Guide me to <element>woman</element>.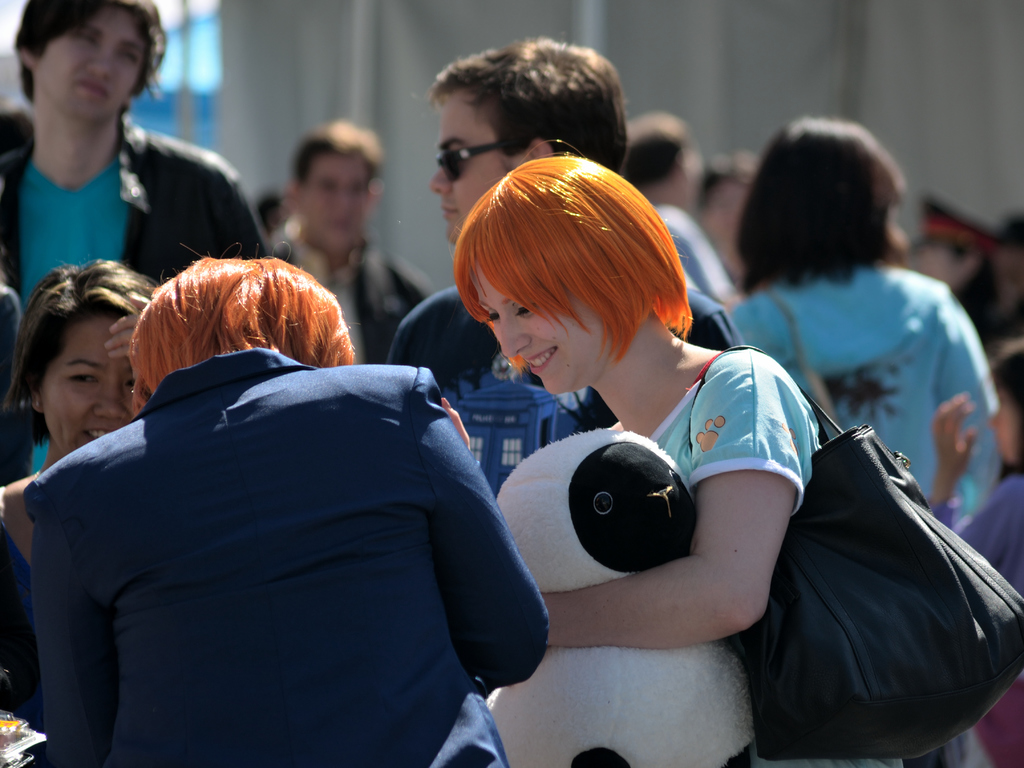
Guidance: 454/140/923/767.
